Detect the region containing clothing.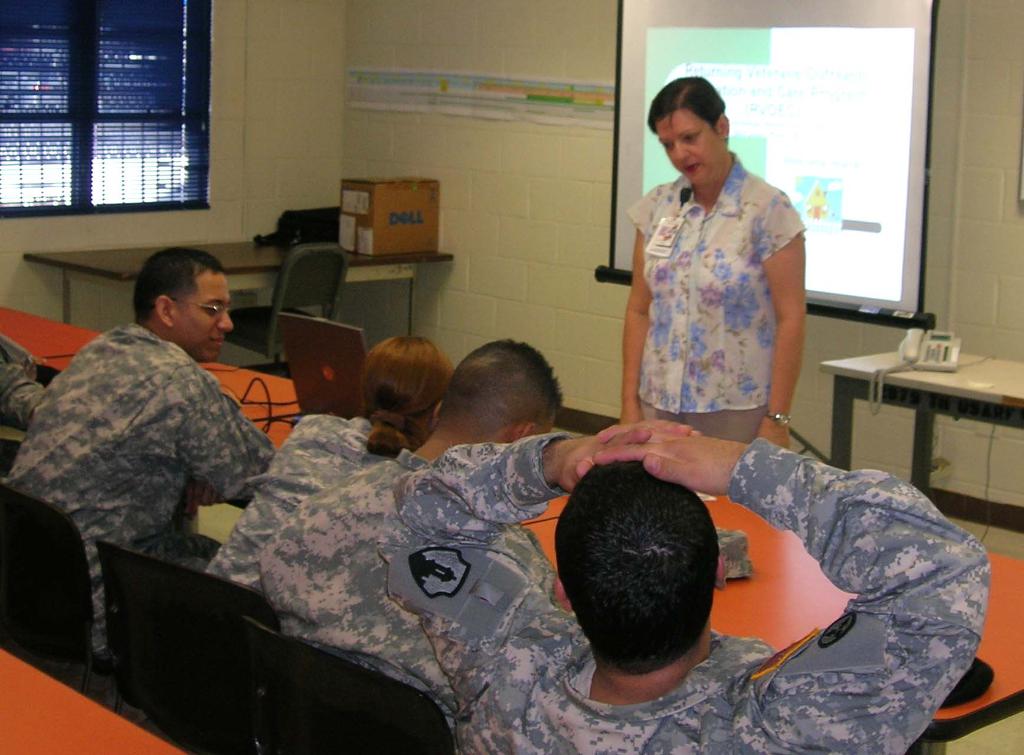
378, 434, 990, 754.
